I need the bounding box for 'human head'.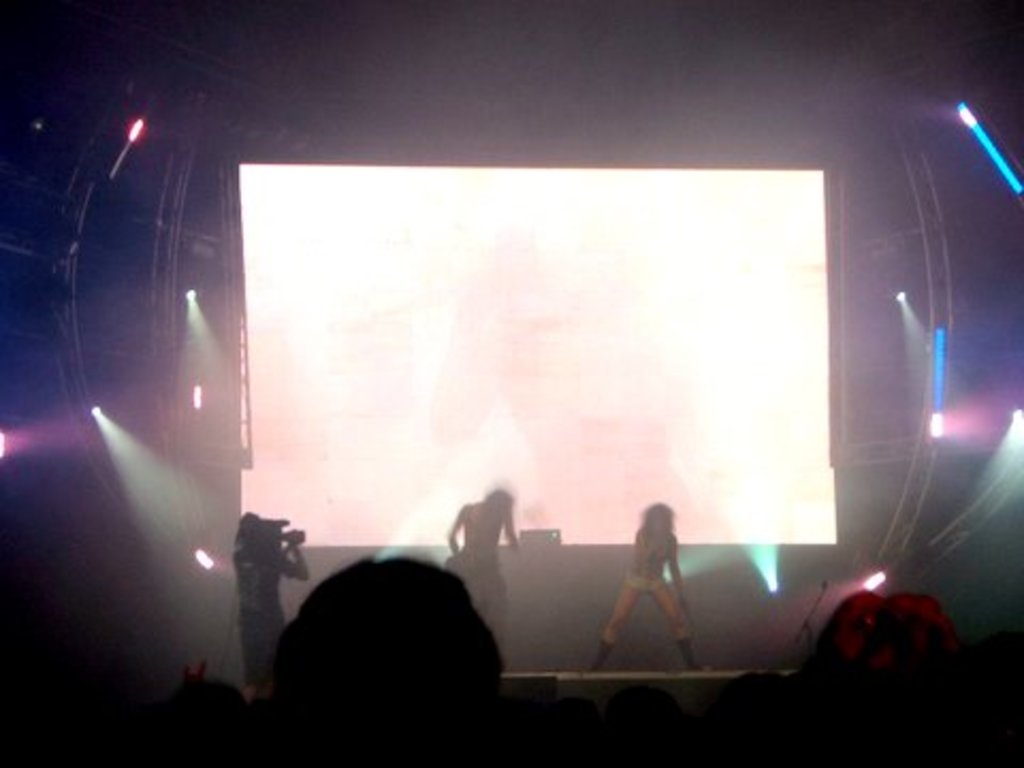
Here it is: x1=644, y1=499, x2=676, y2=542.
